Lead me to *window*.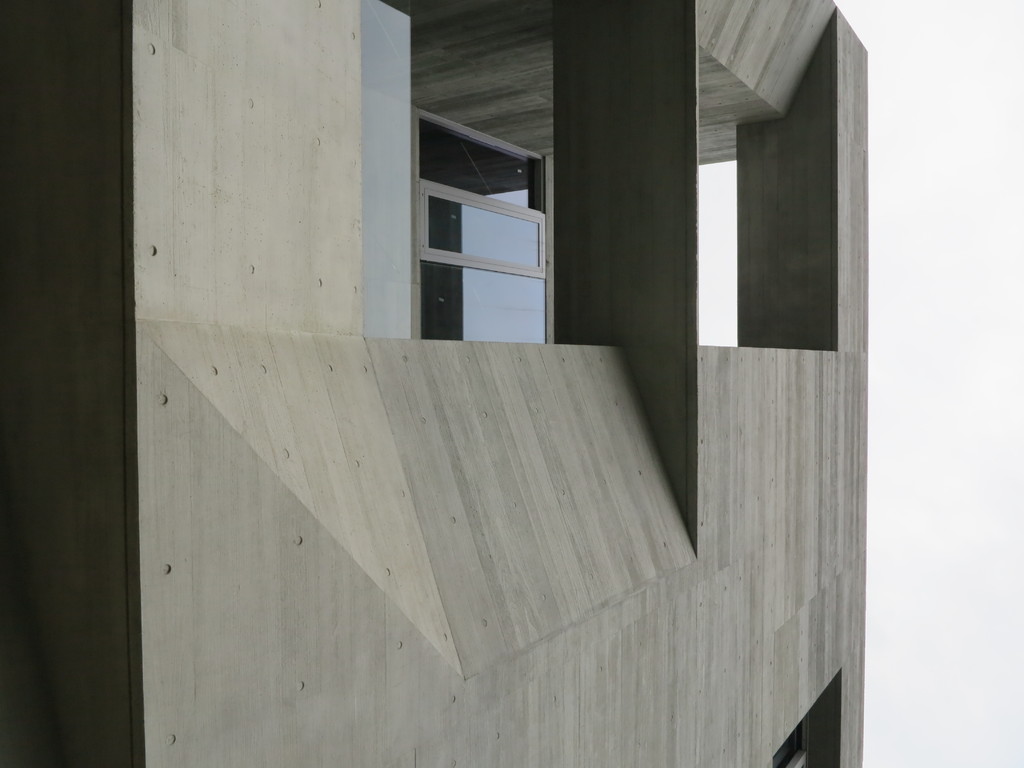
Lead to <bbox>401, 95, 552, 337</bbox>.
